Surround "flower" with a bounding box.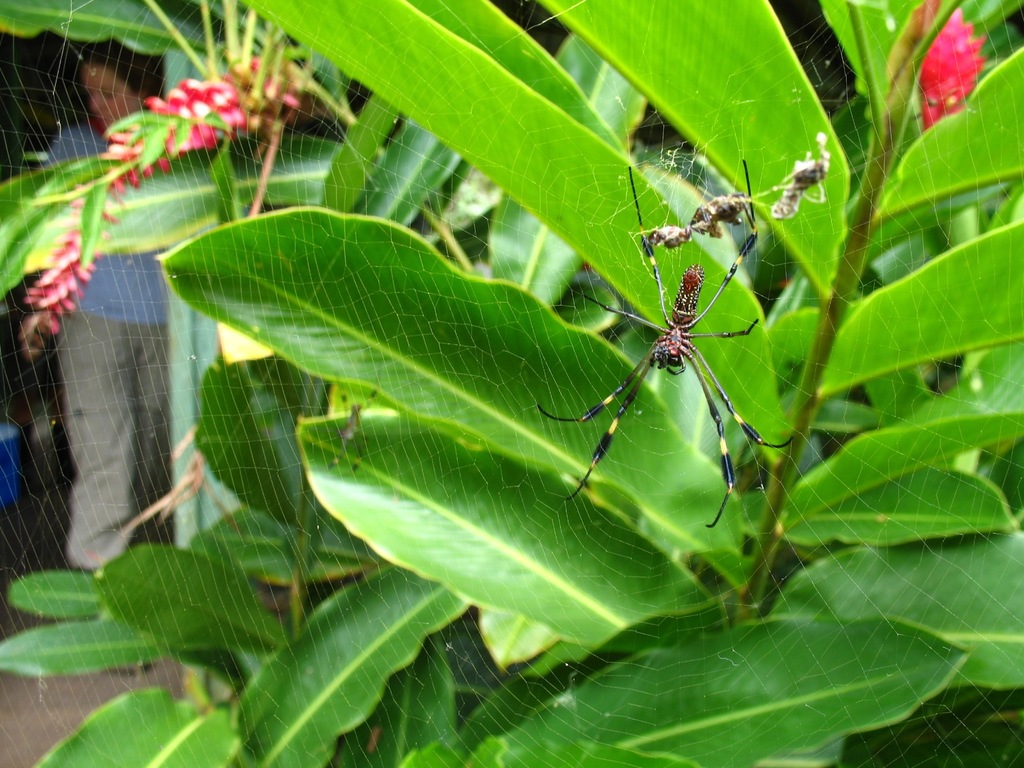
detection(15, 177, 117, 360).
